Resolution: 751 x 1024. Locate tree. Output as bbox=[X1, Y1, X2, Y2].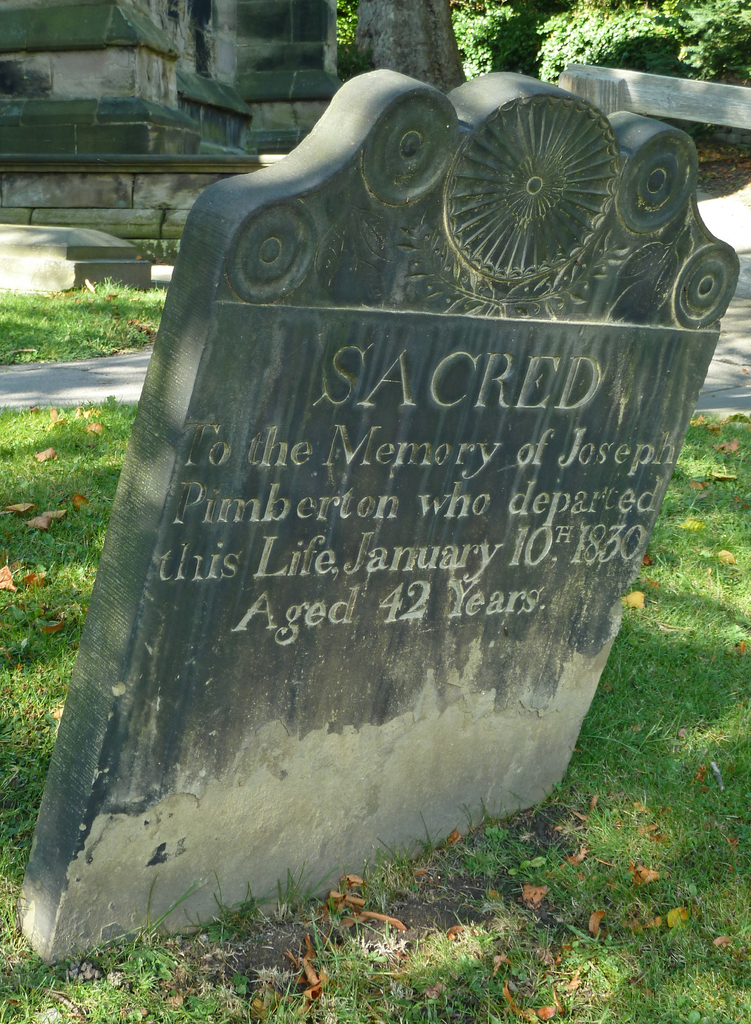
bbox=[528, 0, 750, 92].
